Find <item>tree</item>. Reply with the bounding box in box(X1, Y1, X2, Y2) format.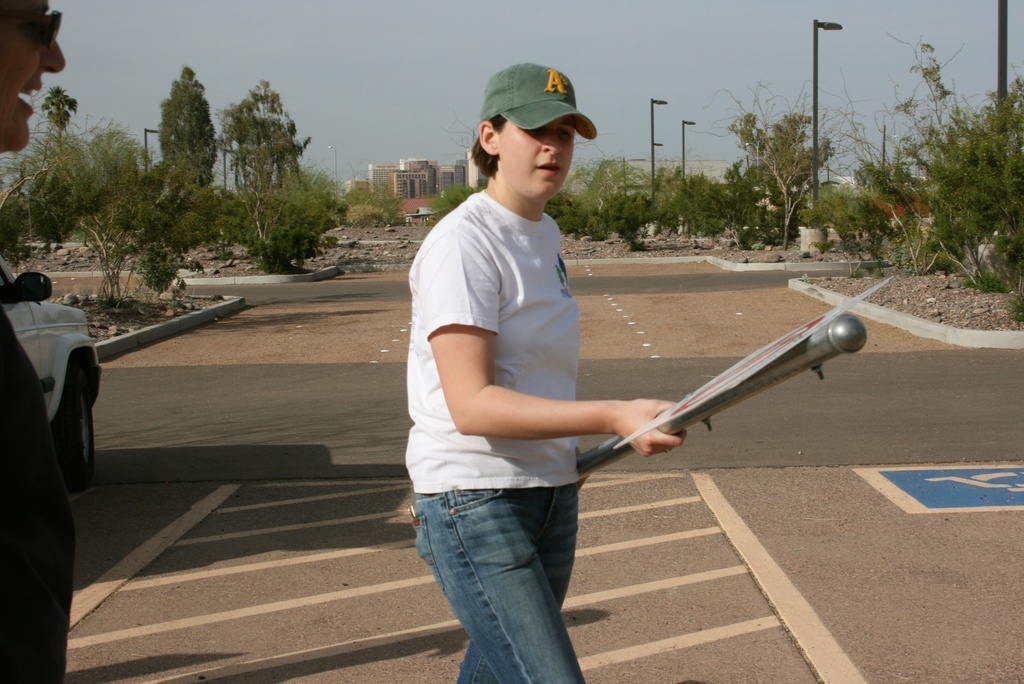
box(39, 83, 79, 149).
